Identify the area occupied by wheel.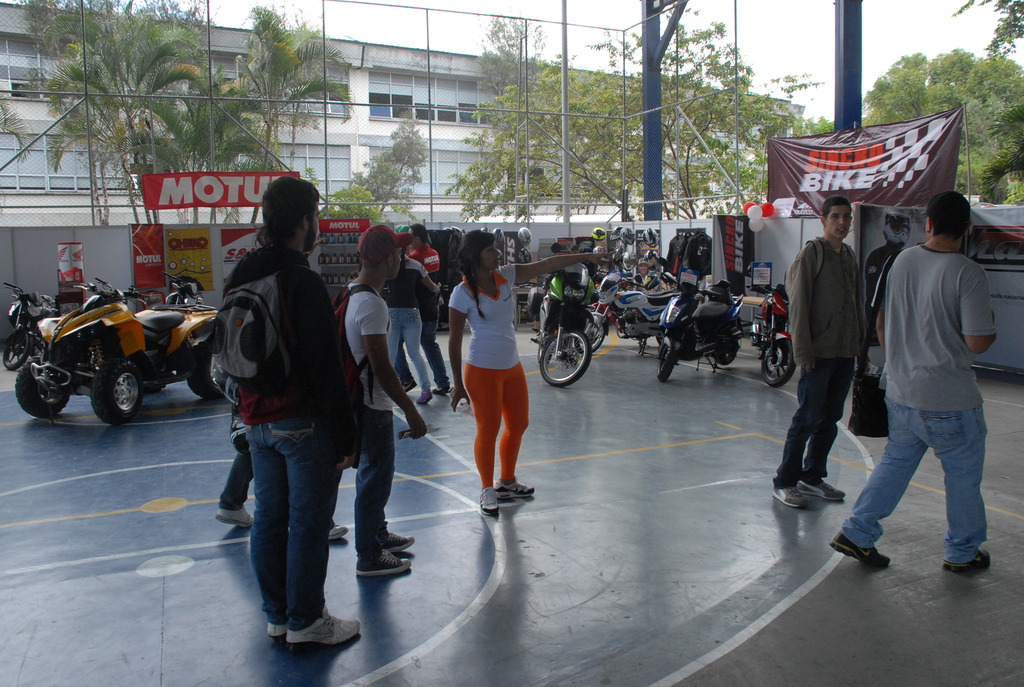
Area: {"left": 531, "top": 326, "right": 593, "bottom": 386}.
